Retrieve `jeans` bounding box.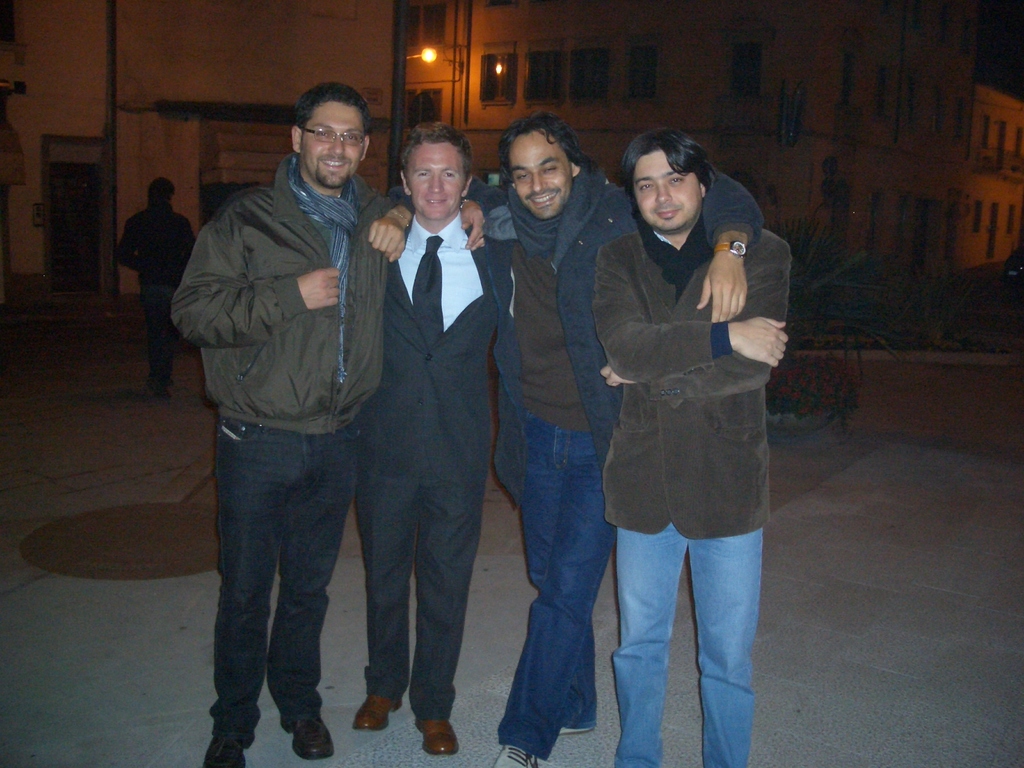
Bounding box: detection(204, 396, 362, 746).
